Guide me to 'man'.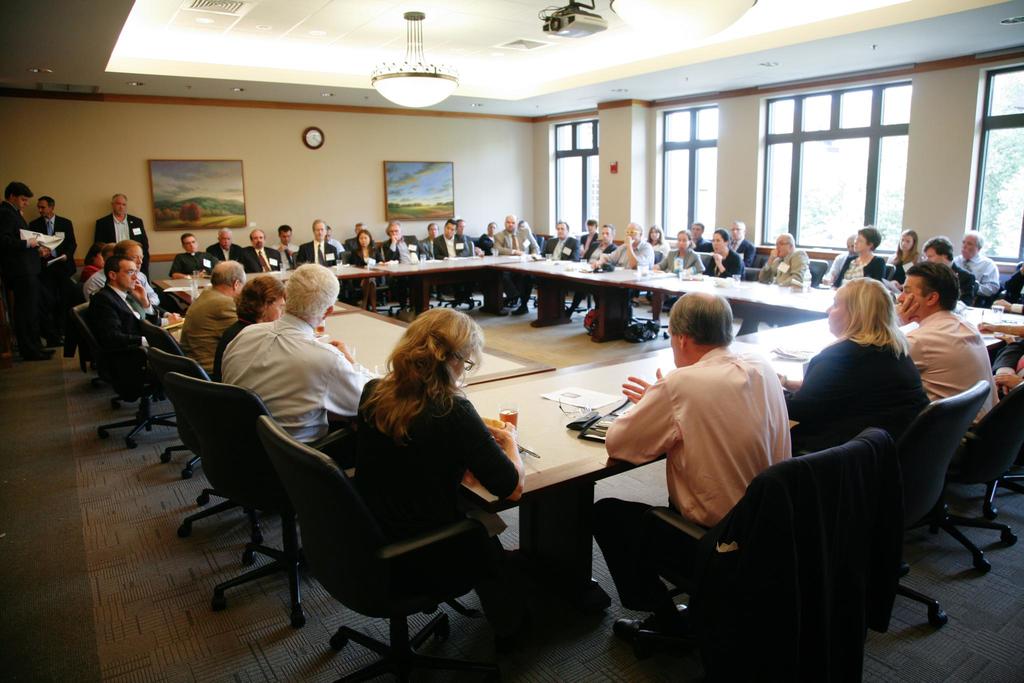
Guidance: 545, 226, 577, 258.
